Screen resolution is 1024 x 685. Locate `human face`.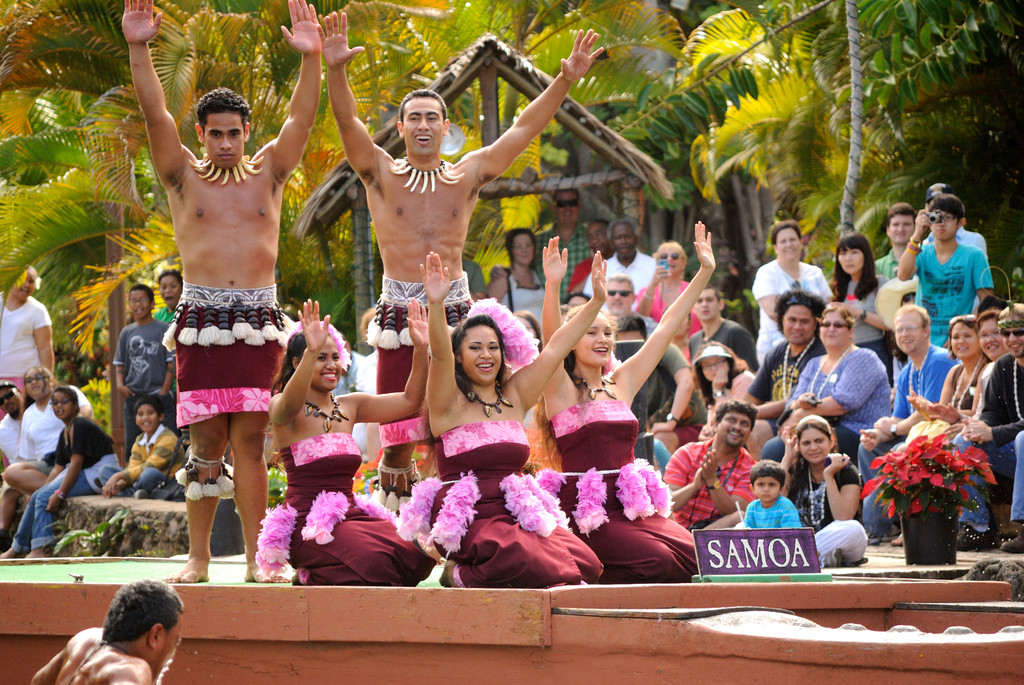
crop(462, 326, 502, 383).
